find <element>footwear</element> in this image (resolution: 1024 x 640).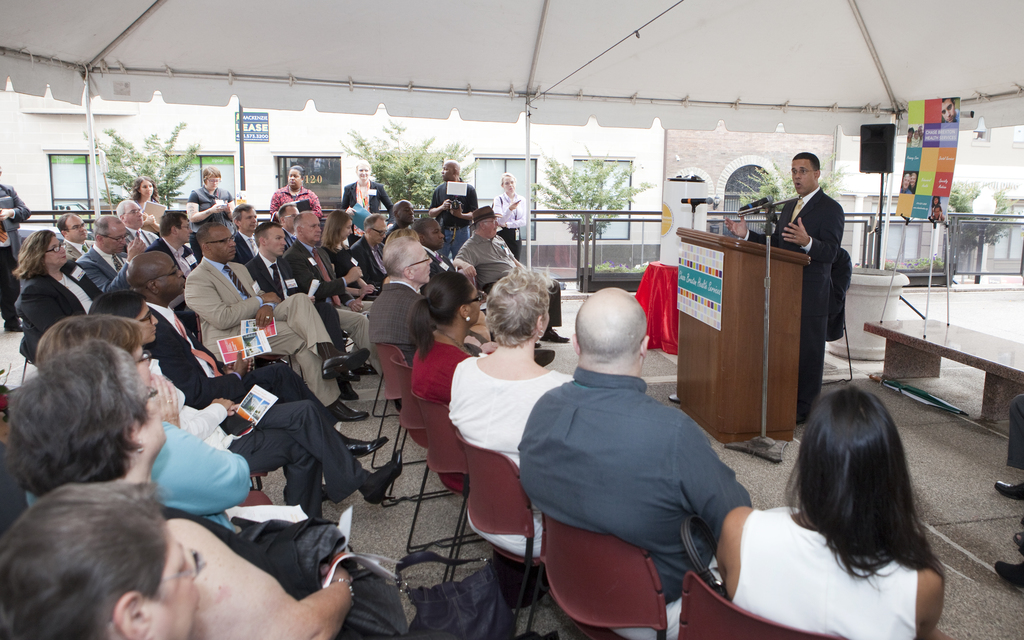
bbox=(541, 324, 575, 342).
